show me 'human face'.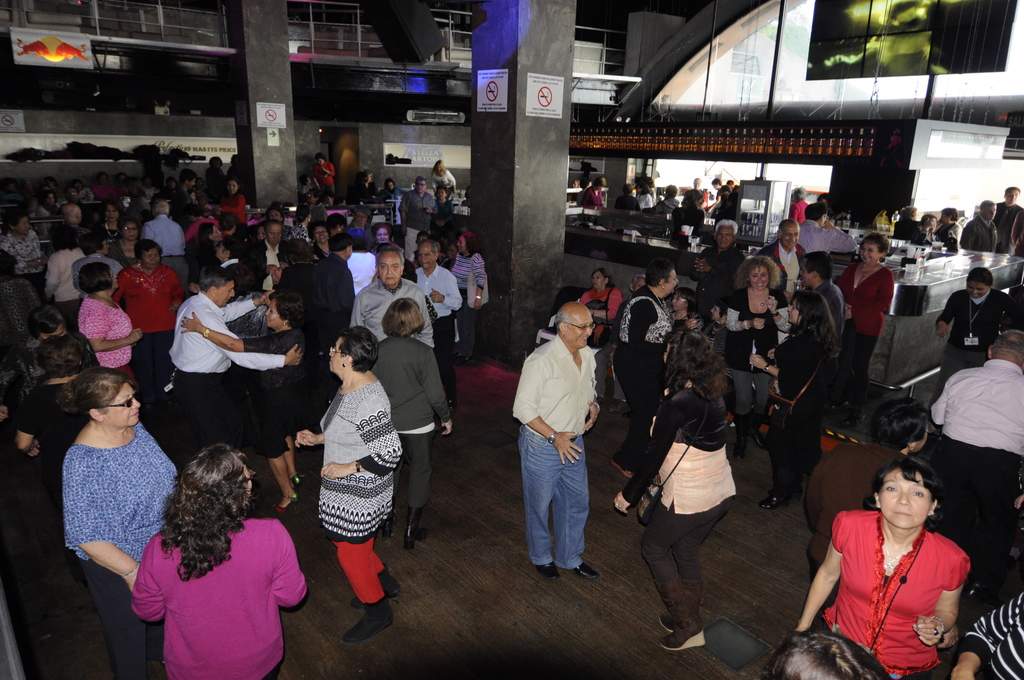
'human face' is here: l=963, t=282, r=984, b=298.
